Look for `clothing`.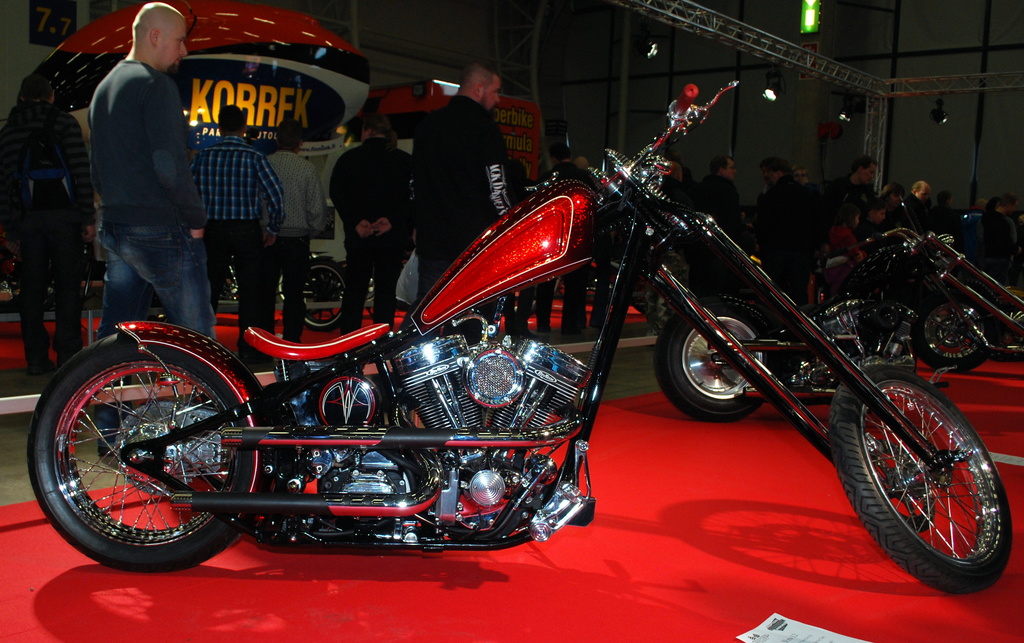
Found: <box>426,92,511,269</box>.
